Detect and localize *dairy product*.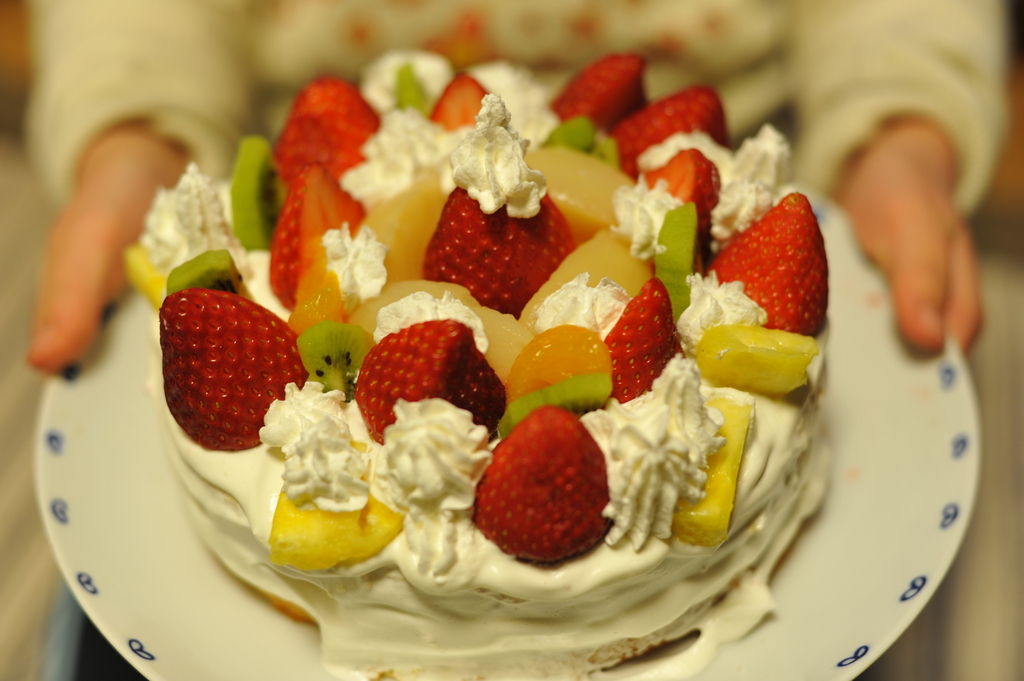
Localized at BBox(135, 163, 232, 324).
